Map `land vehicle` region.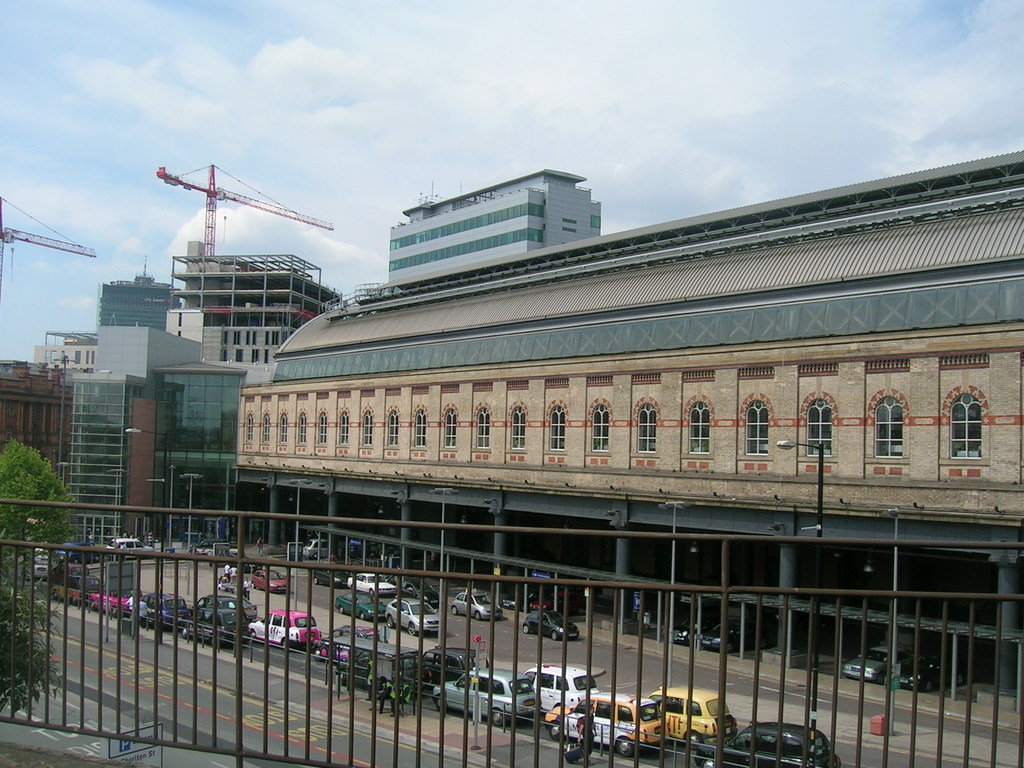
Mapped to {"x1": 428, "y1": 662, "x2": 538, "y2": 734}.
